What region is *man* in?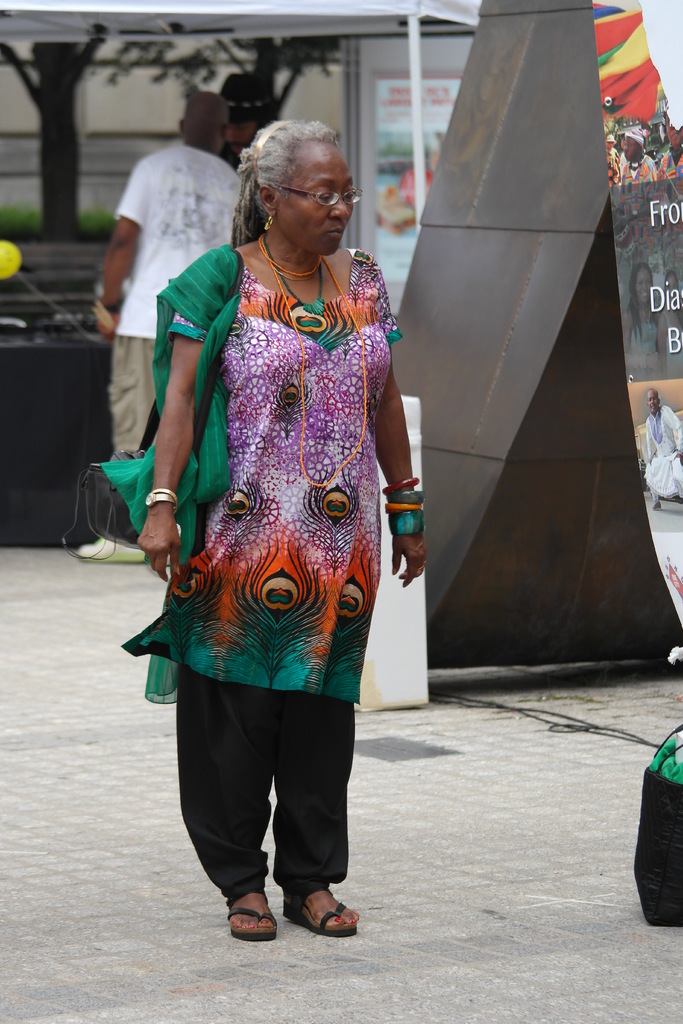
(213, 70, 279, 160).
